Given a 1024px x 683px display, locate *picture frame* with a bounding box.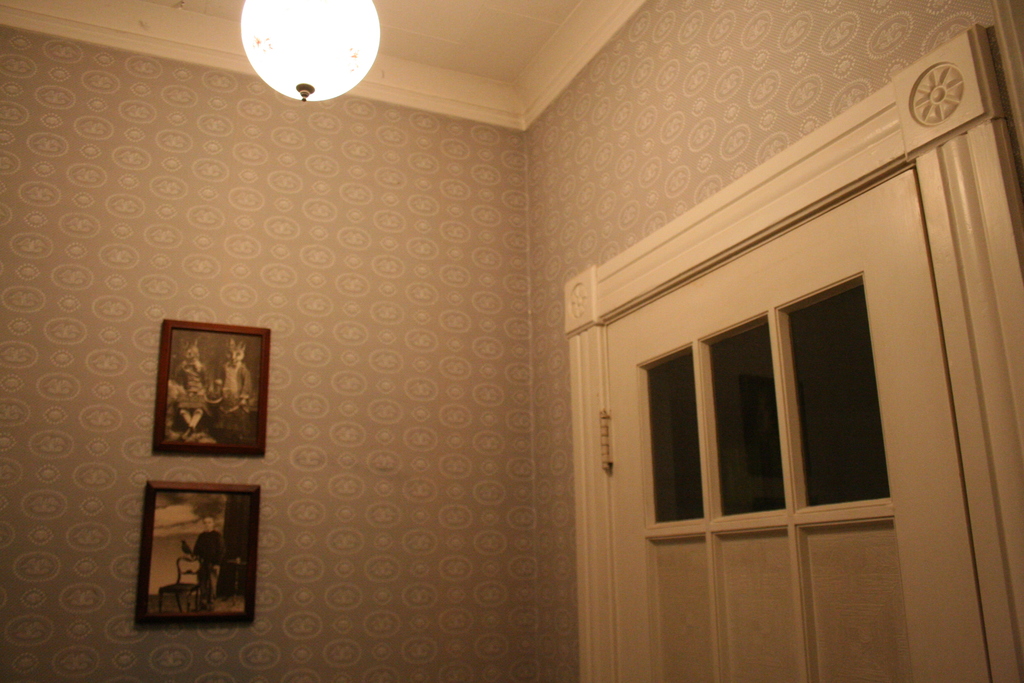
Located: (x1=130, y1=468, x2=272, y2=627).
